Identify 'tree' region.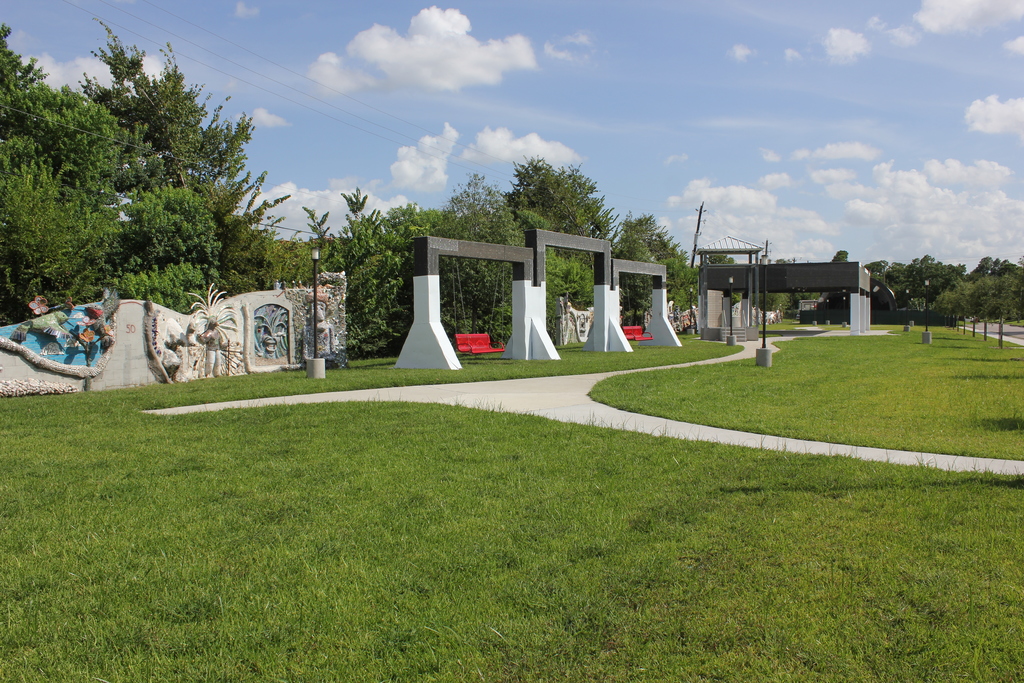
Region: region(513, 163, 622, 256).
